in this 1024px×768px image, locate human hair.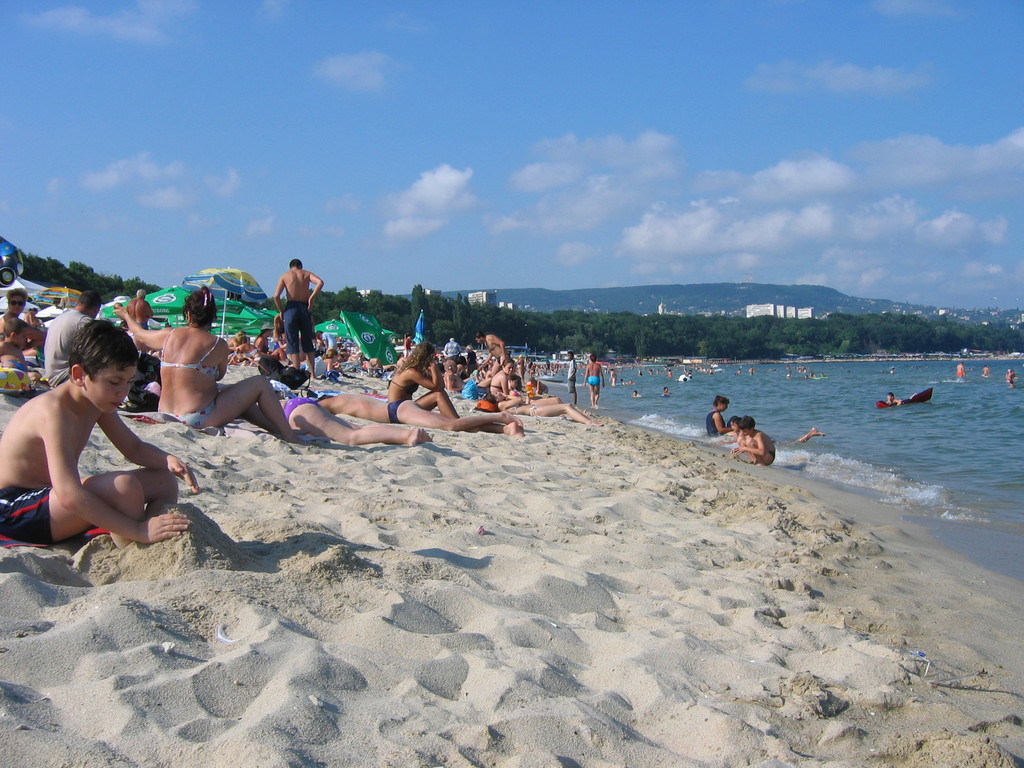
Bounding box: (8,287,26,300).
